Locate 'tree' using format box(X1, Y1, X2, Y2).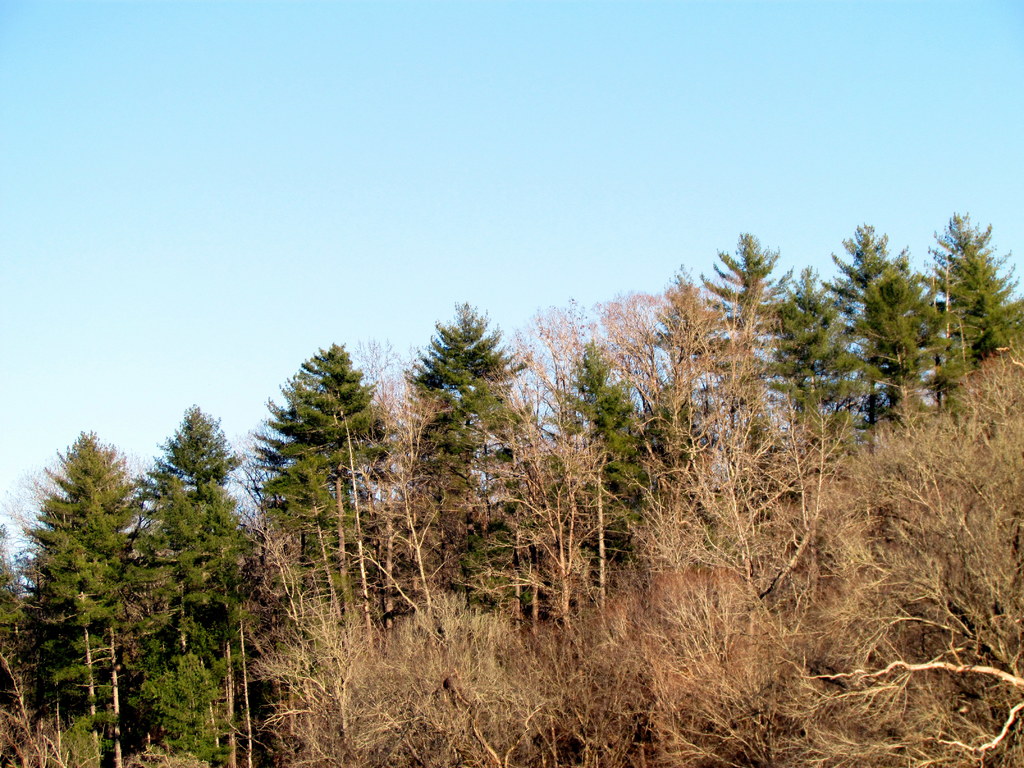
box(442, 446, 563, 675).
